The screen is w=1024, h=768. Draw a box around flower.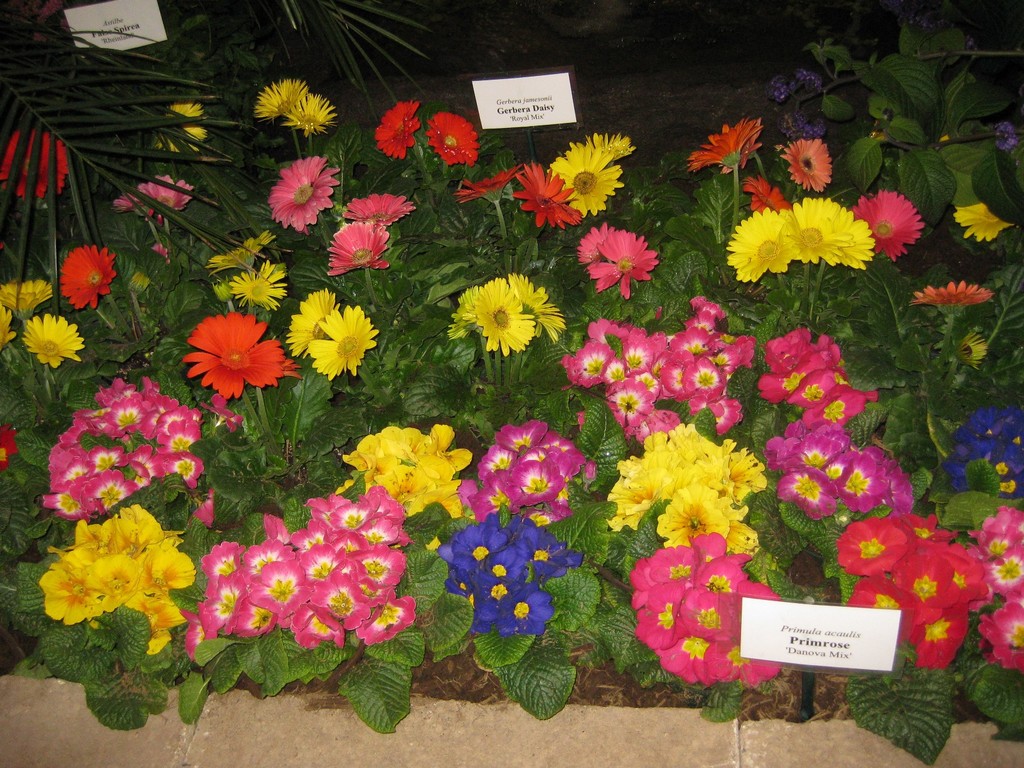
(x1=578, y1=220, x2=636, y2=268).
